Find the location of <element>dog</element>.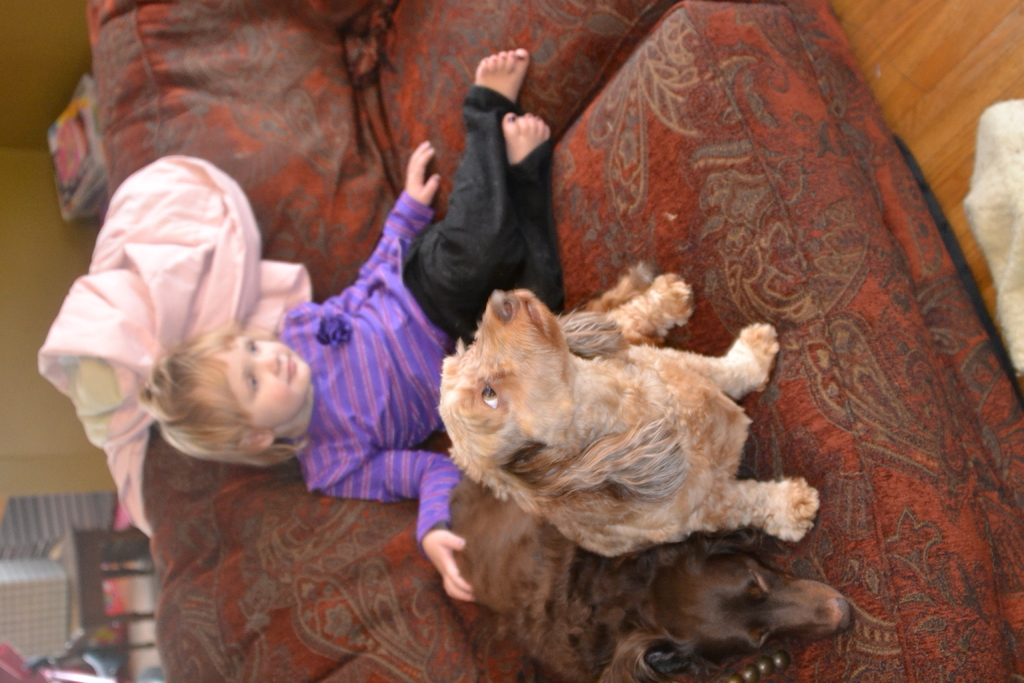
Location: <region>443, 258, 860, 682</region>.
